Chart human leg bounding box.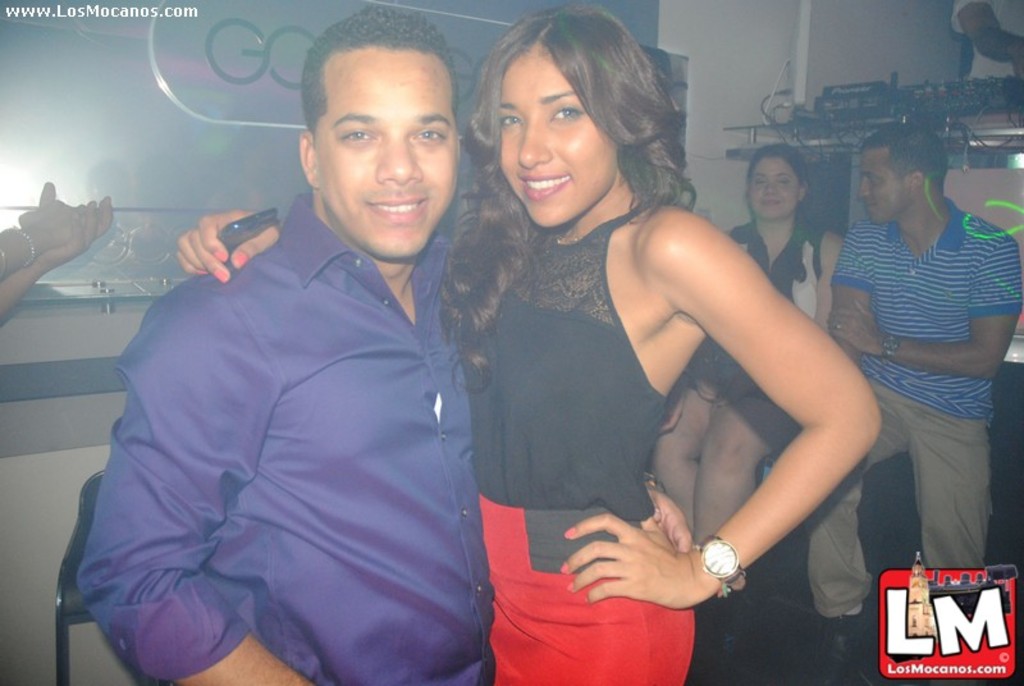
Charted: 652, 378, 708, 513.
